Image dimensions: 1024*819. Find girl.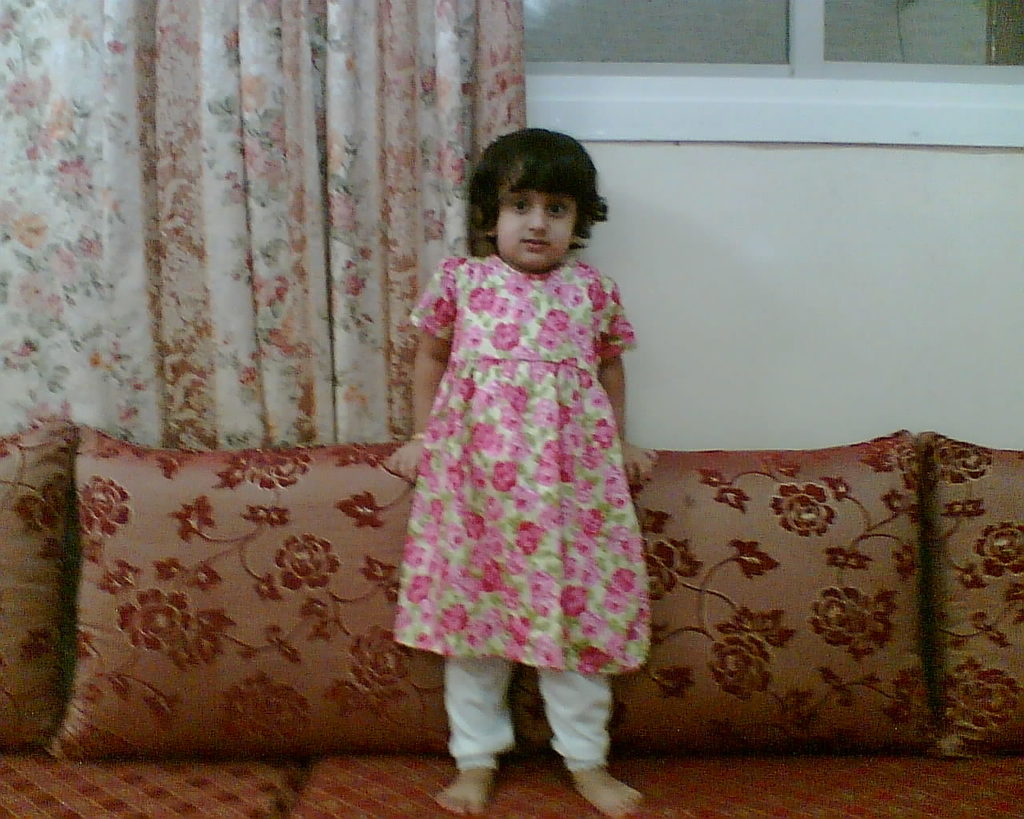
select_region(389, 126, 655, 818).
